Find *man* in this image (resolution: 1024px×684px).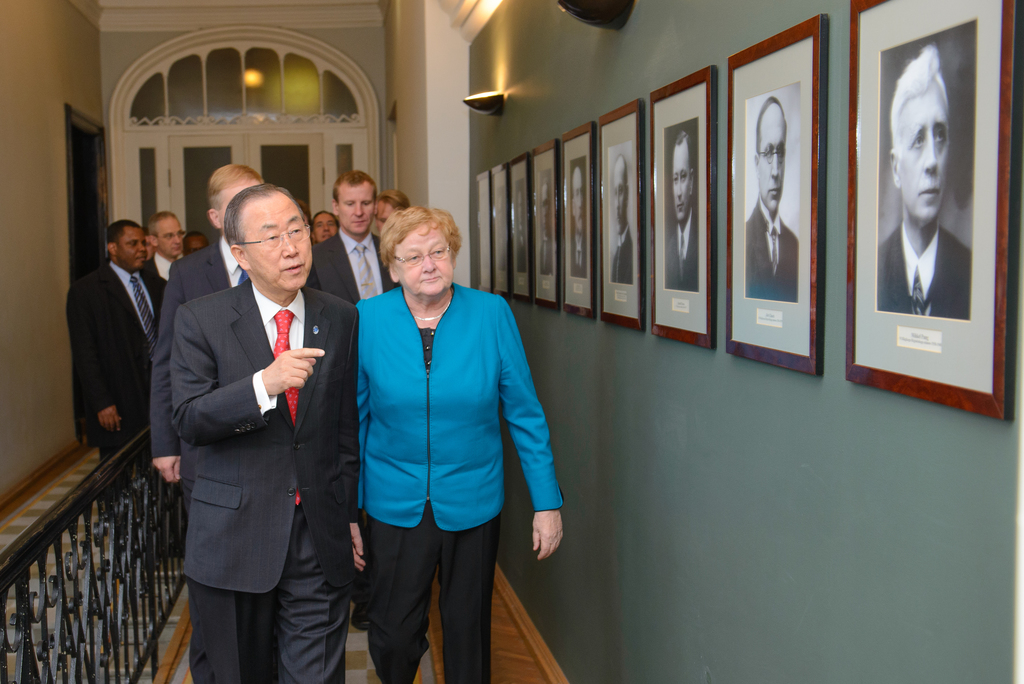
136 210 189 323.
